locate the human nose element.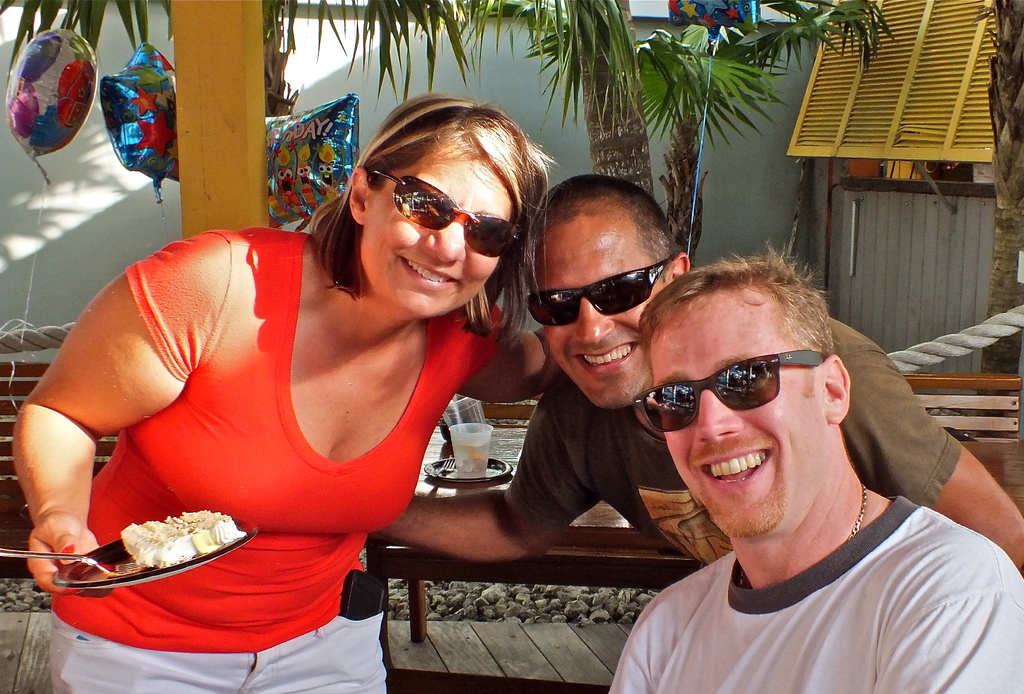
Element bbox: box=[694, 389, 742, 441].
